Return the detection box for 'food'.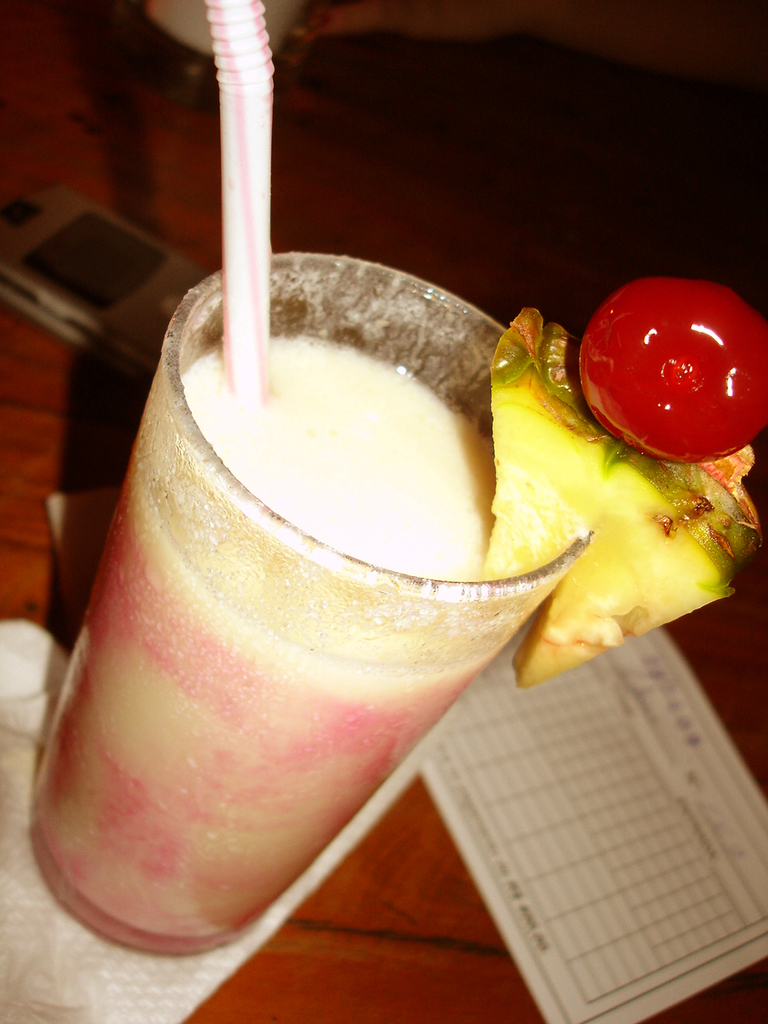
x1=24, y1=265, x2=599, y2=926.
